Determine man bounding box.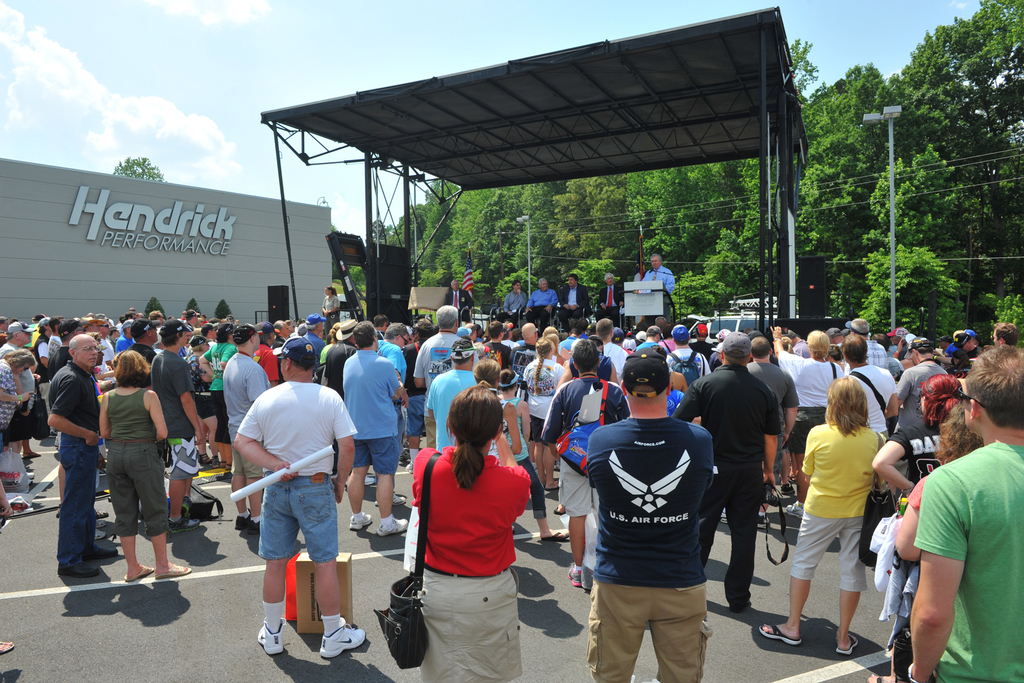
Determined: [x1=578, y1=355, x2=746, y2=682].
